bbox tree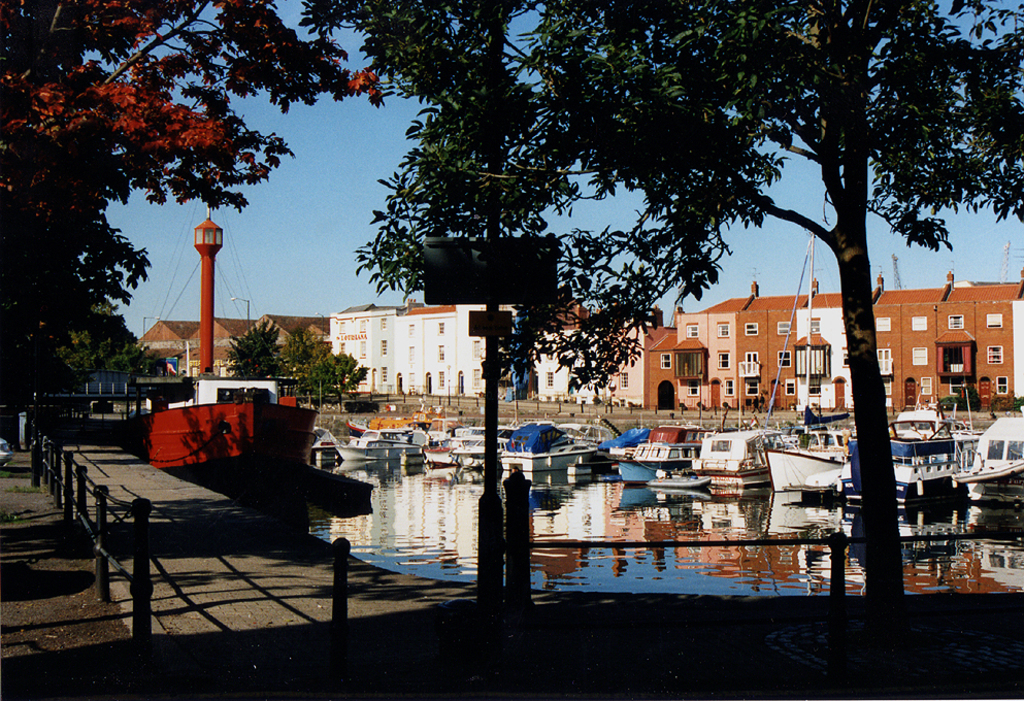
(left=300, top=0, right=1023, bottom=700)
